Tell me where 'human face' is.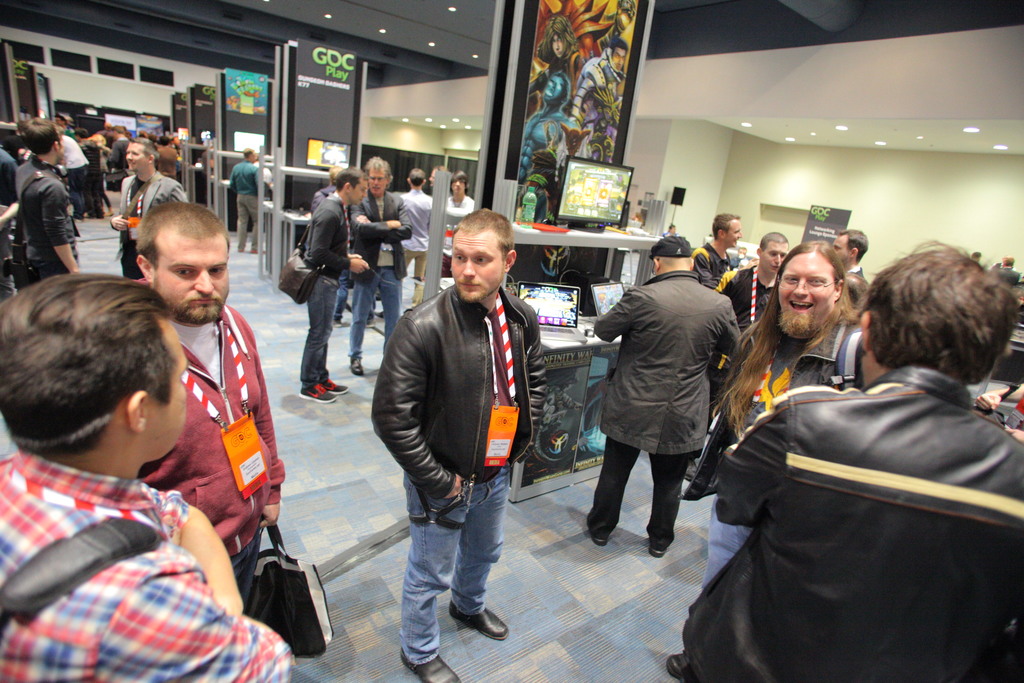
'human face' is at <box>728,219,743,254</box>.
